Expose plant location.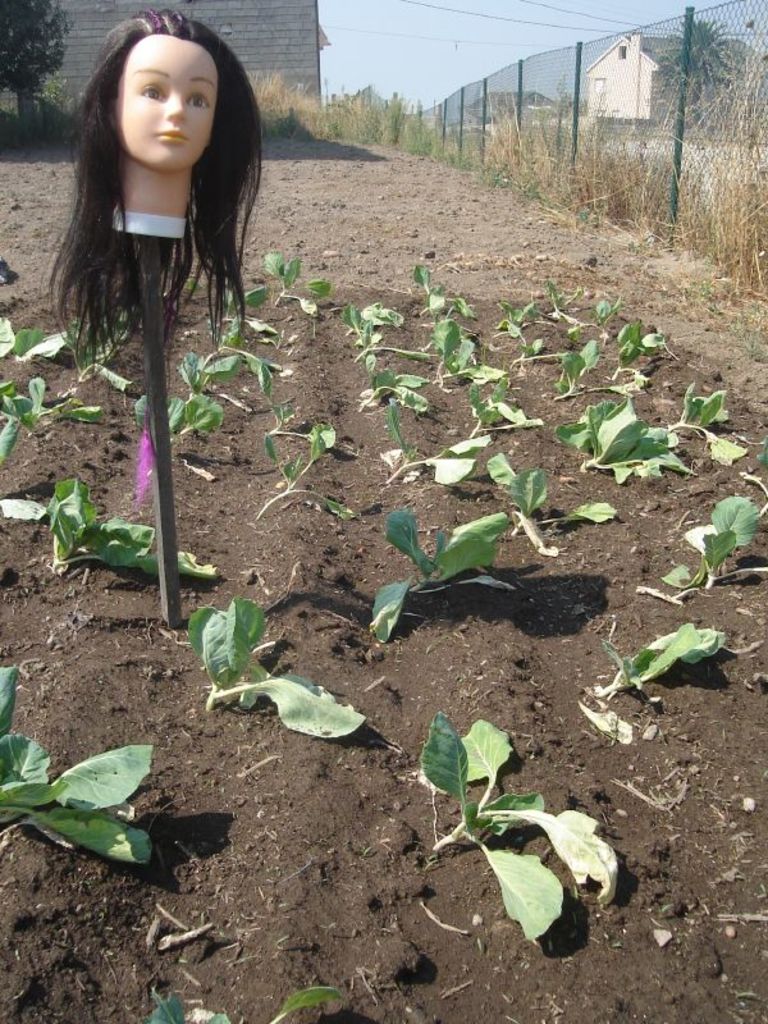
Exposed at locate(452, 370, 532, 440).
